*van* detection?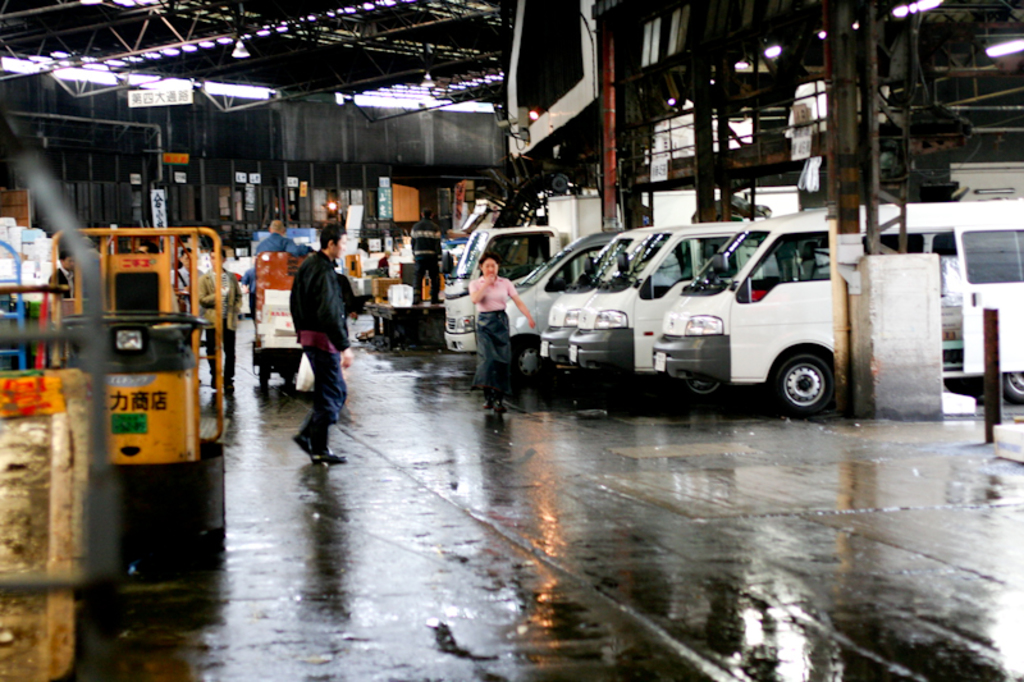
<region>567, 219, 823, 395</region>
